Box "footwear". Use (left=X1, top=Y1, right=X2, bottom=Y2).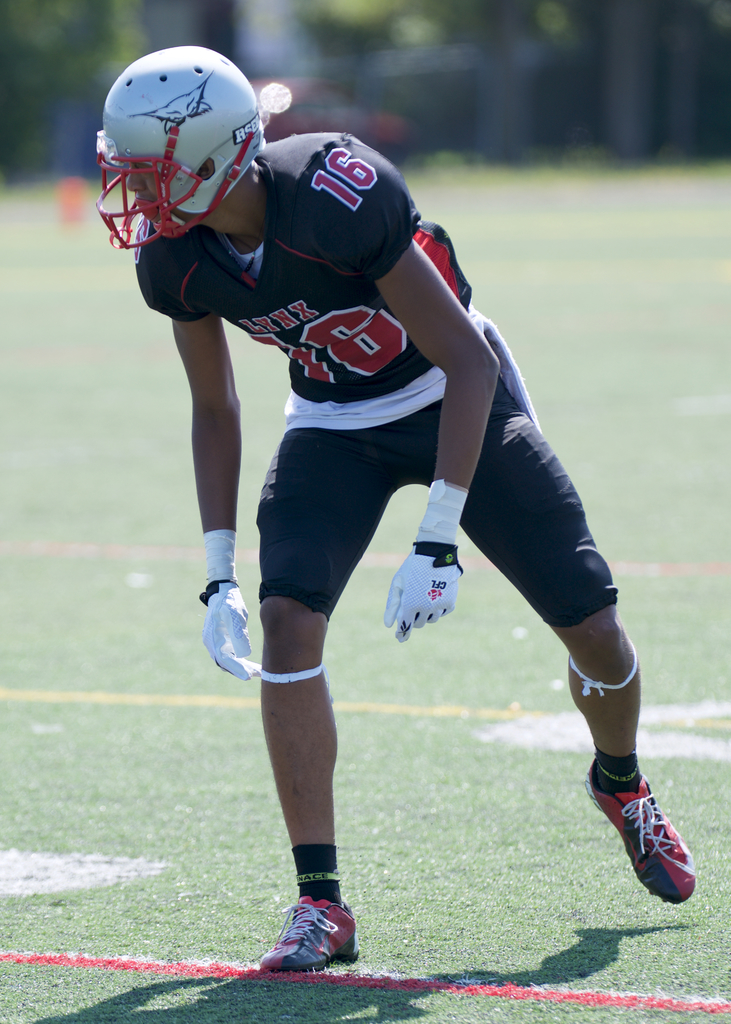
(left=262, top=903, right=359, bottom=986).
